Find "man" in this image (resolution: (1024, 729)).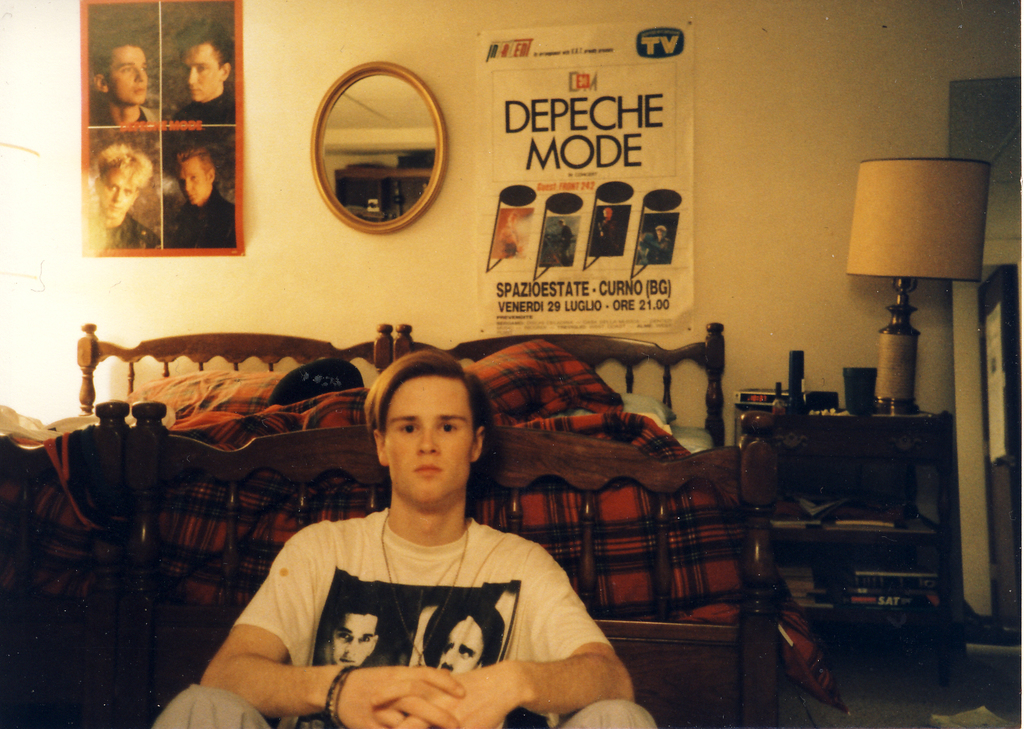
{"x1": 80, "y1": 149, "x2": 157, "y2": 248}.
